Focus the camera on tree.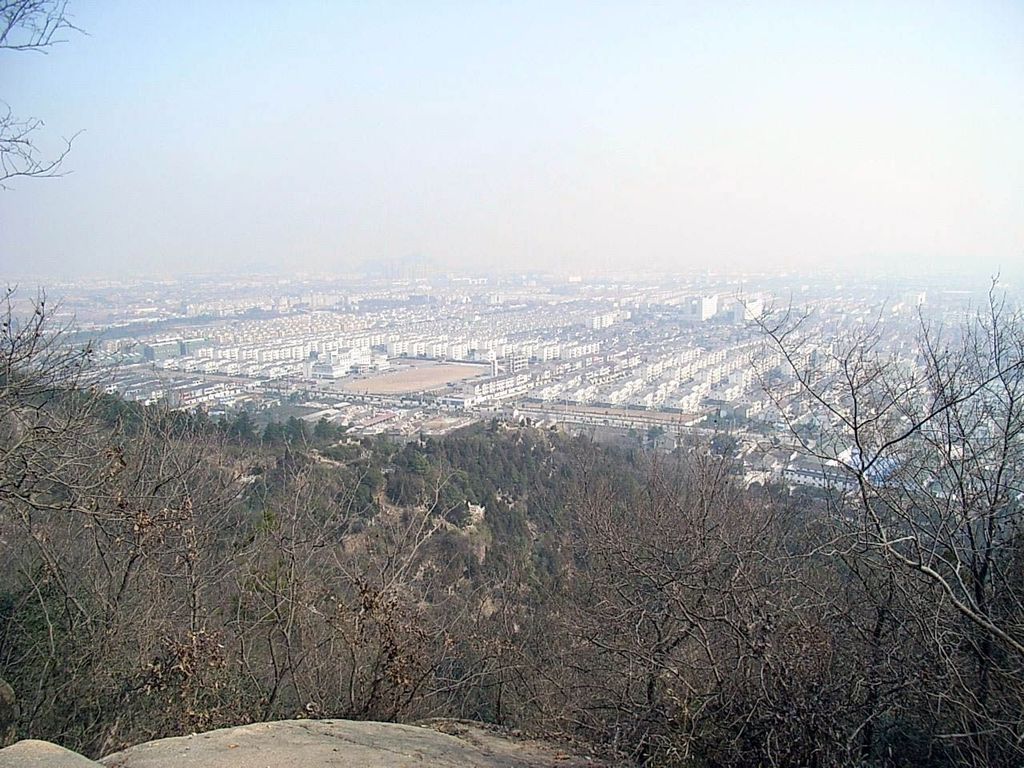
Focus region: (left=635, top=364, right=782, bottom=748).
